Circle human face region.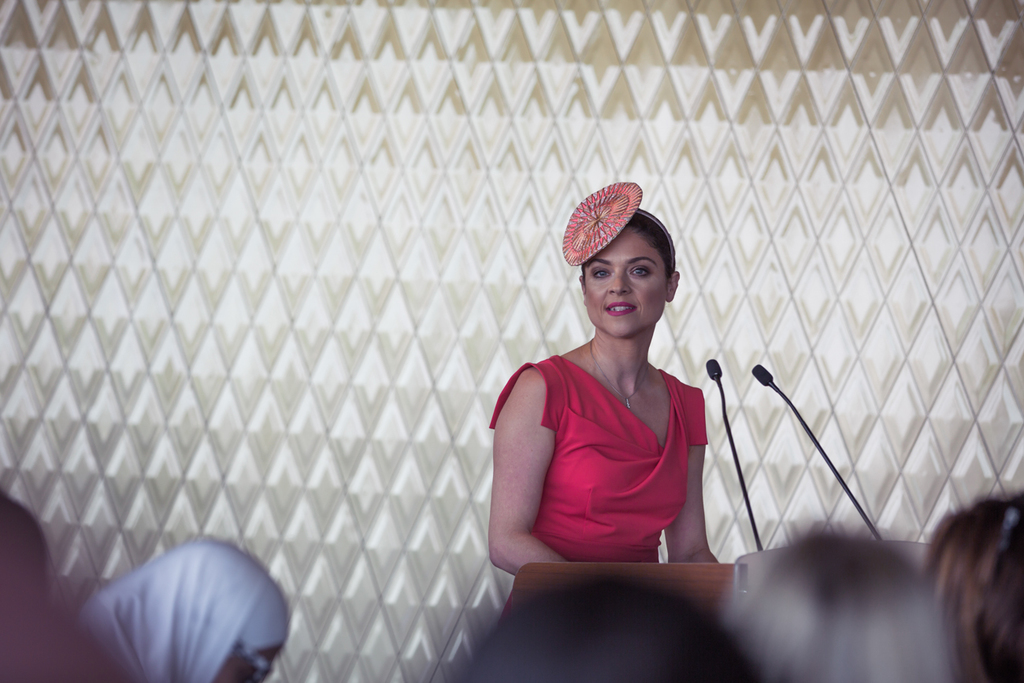
Region: BBox(578, 233, 664, 335).
